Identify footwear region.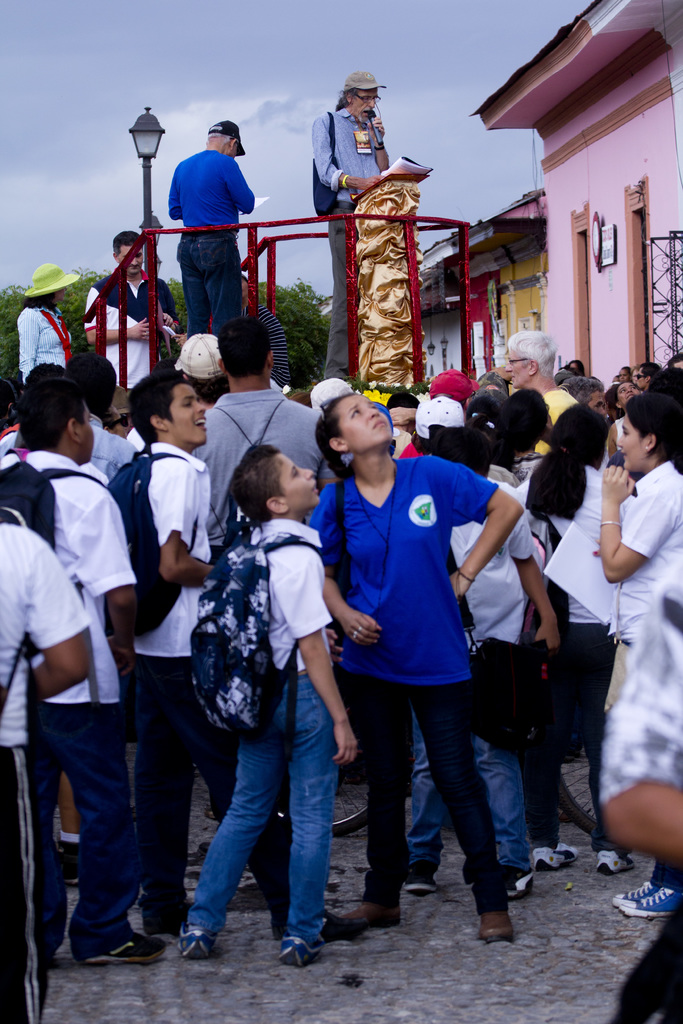
Region: bbox=(532, 837, 581, 870).
